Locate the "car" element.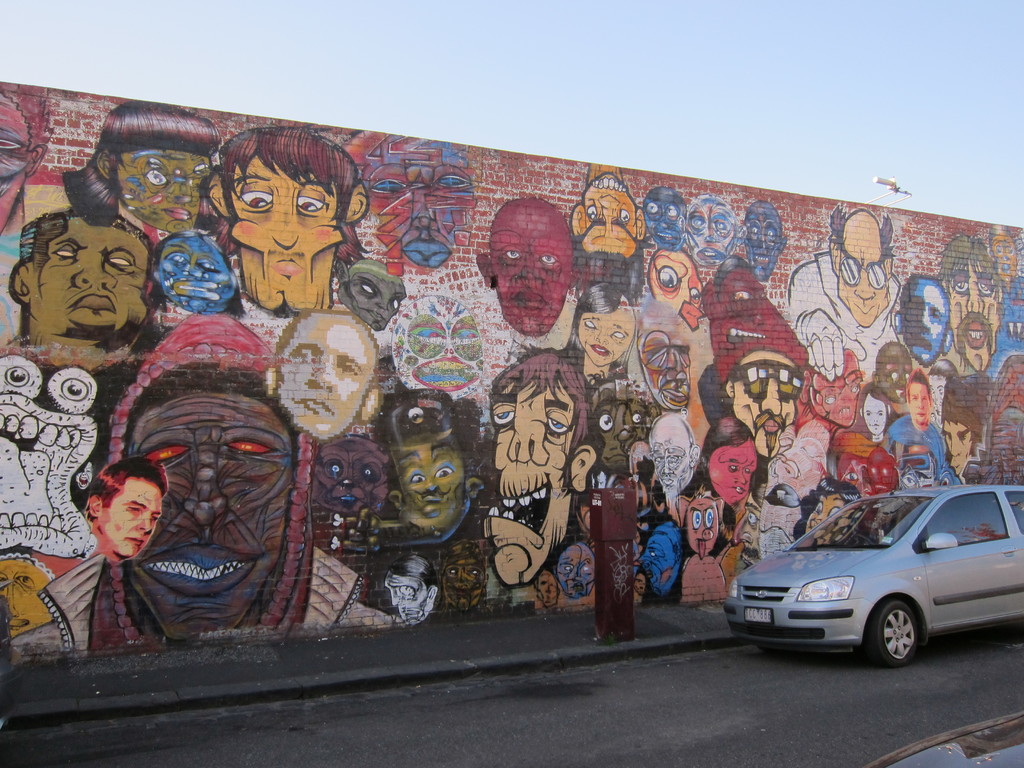
Element bbox: box(721, 487, 1023, 671).
